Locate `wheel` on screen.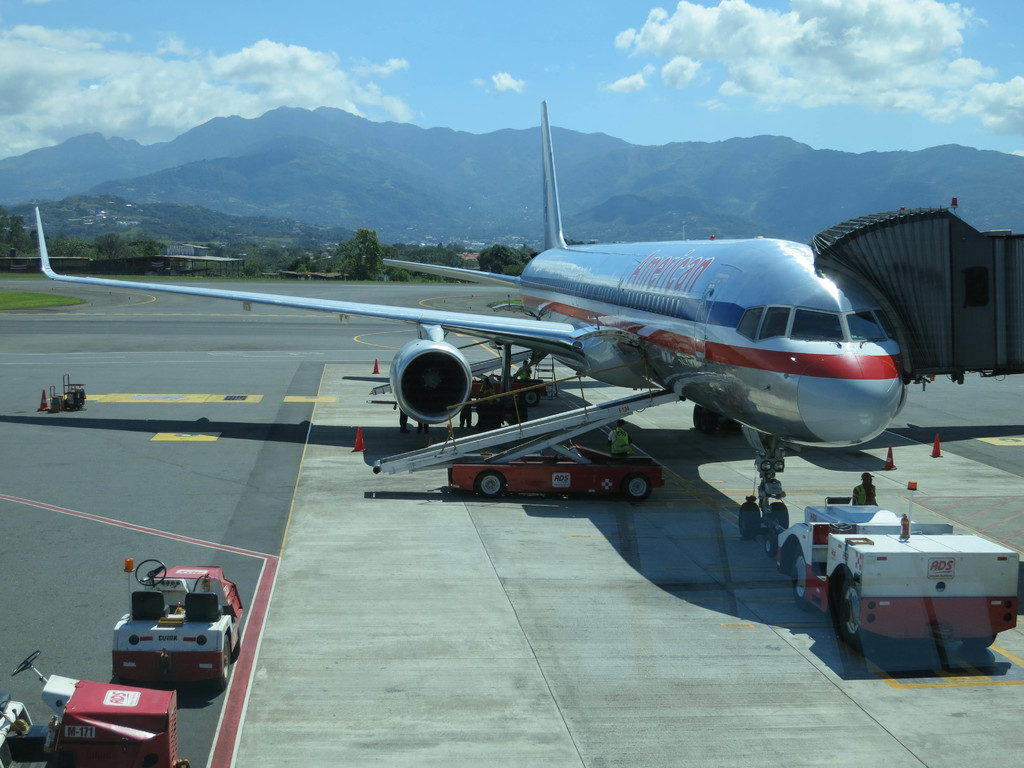
On screen at Rect(767, 500, 790, 527).
